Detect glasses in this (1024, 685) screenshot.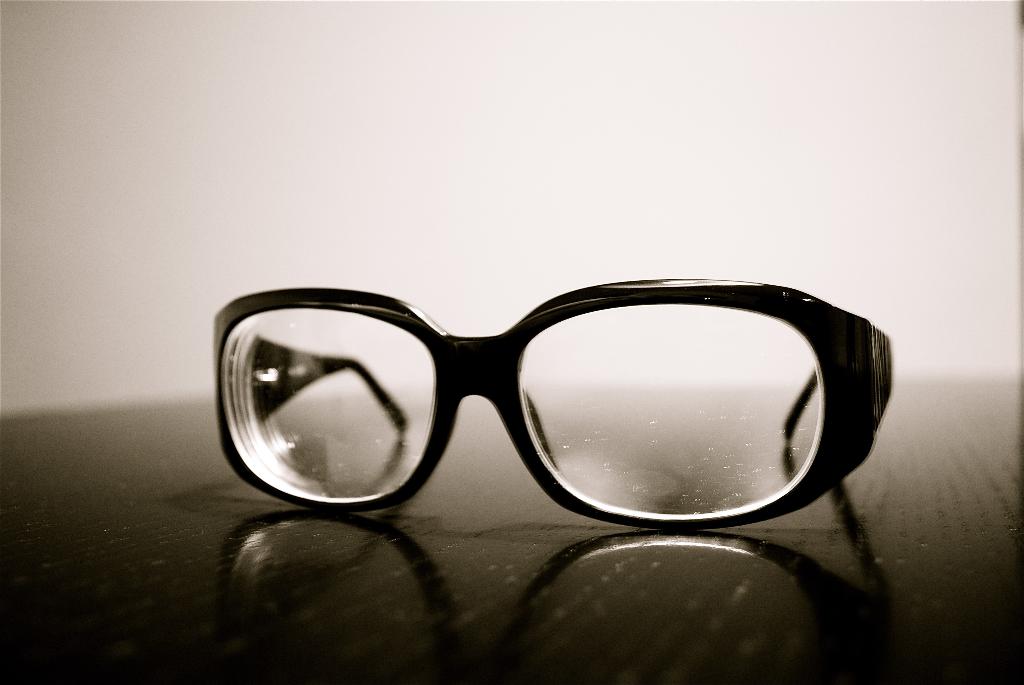
Detection: x1=203, y1=269, x2=900, y2=540.
